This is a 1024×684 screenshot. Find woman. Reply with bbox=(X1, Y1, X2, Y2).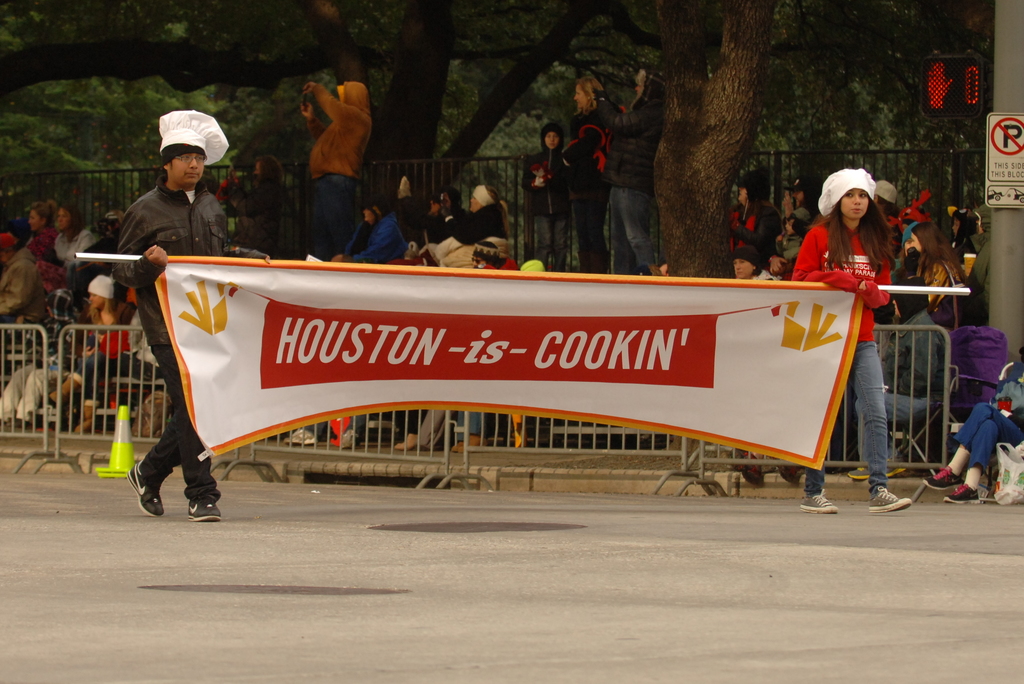
bbox=(798, 168, 928, 455).
